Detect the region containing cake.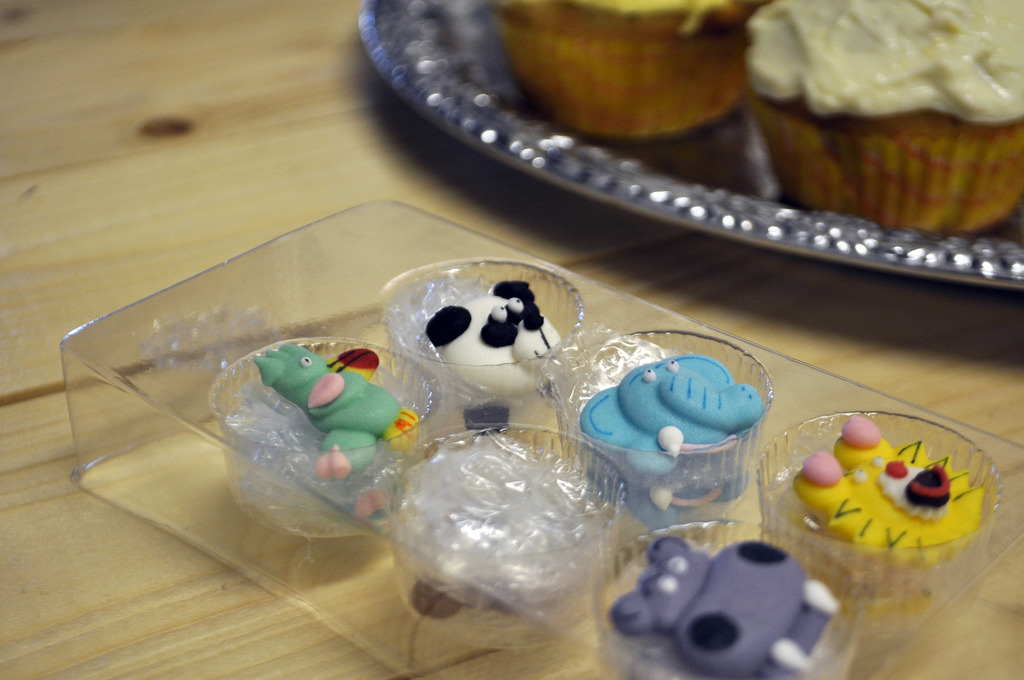
244,343,405,517.
